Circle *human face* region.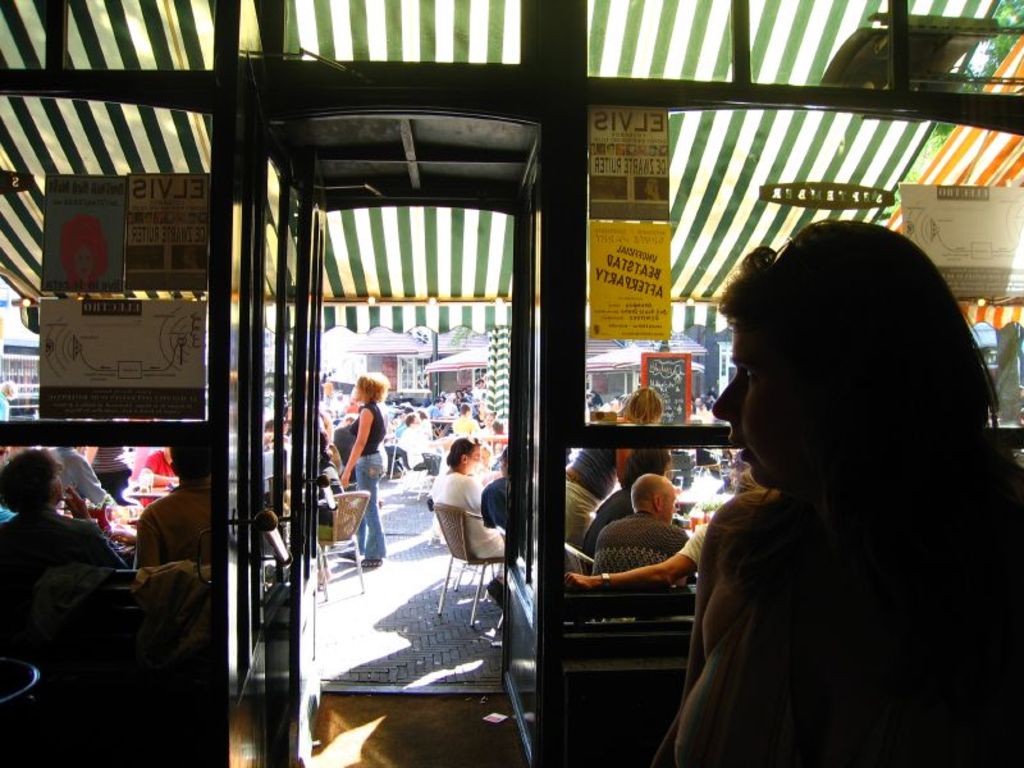
Region: pyautogui.locateOnScreen(351, 383, 360, 399).
